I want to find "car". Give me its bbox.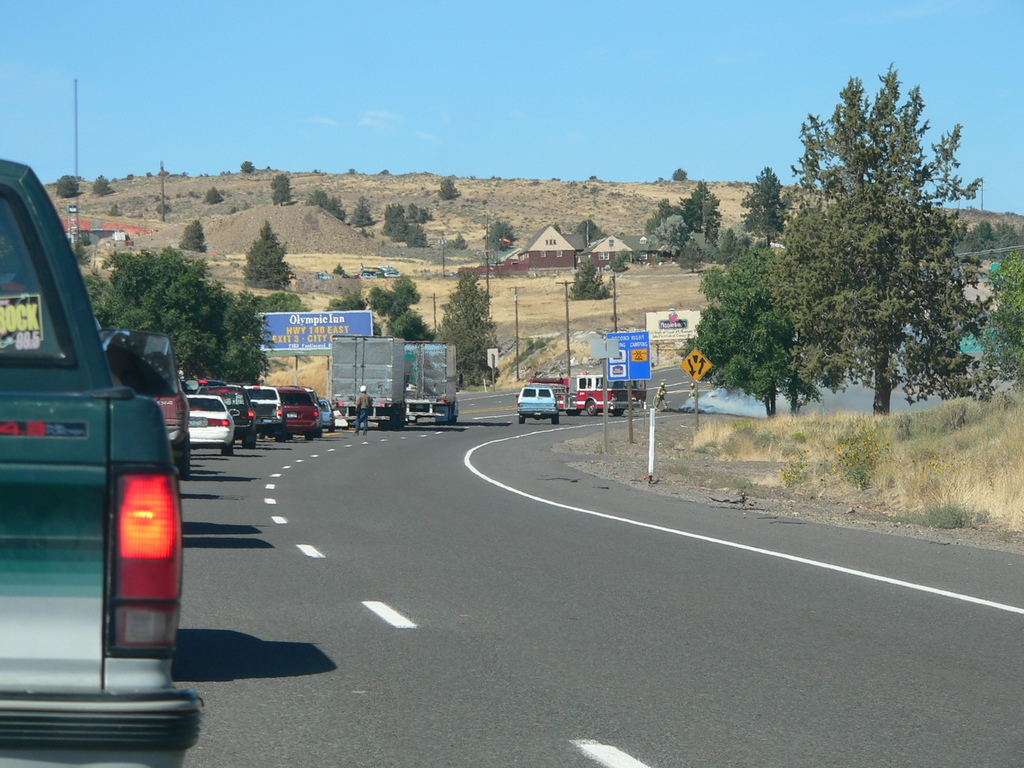
locate(97, 327, 190, 483).
